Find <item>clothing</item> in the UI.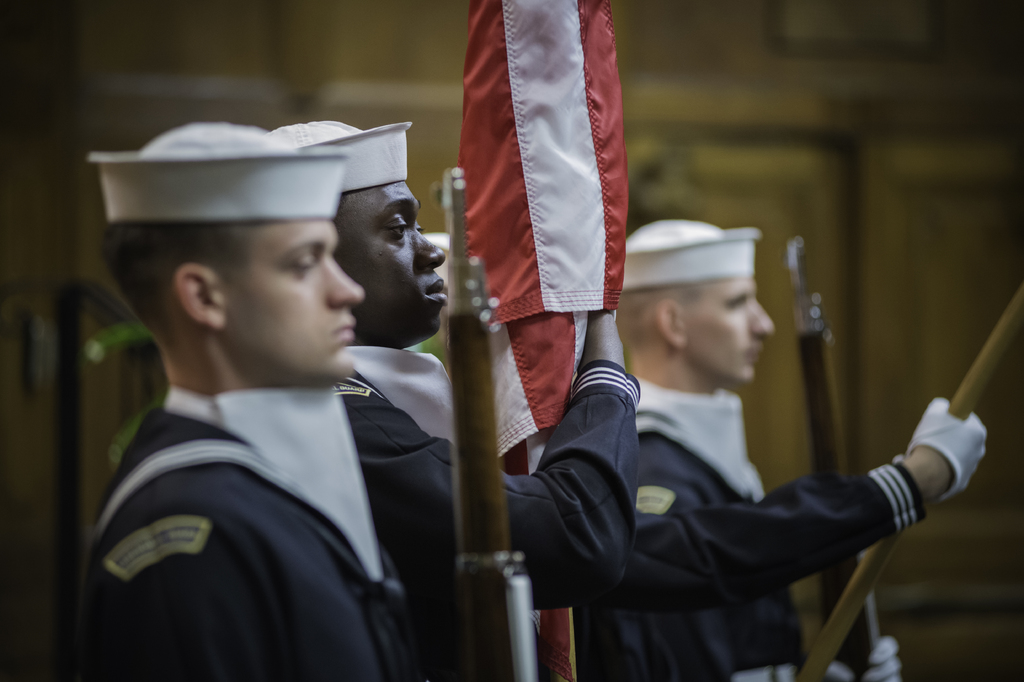
UI element at left=332, top=342, right=639, bottom=681.
